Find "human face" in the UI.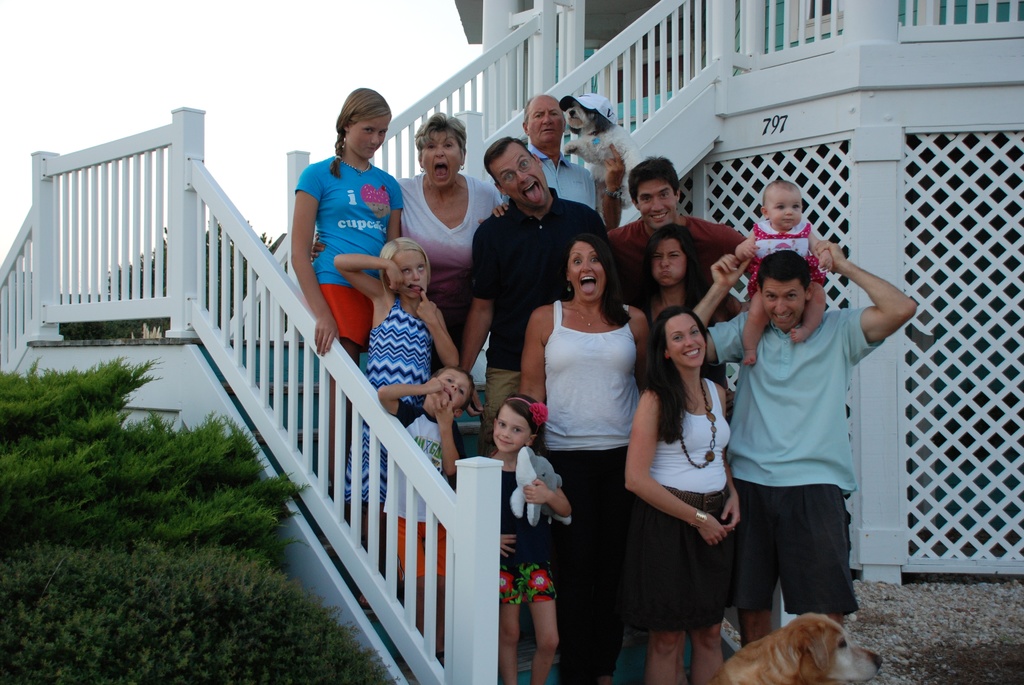
UI element at bbox=(525, 93, 563, 150).
